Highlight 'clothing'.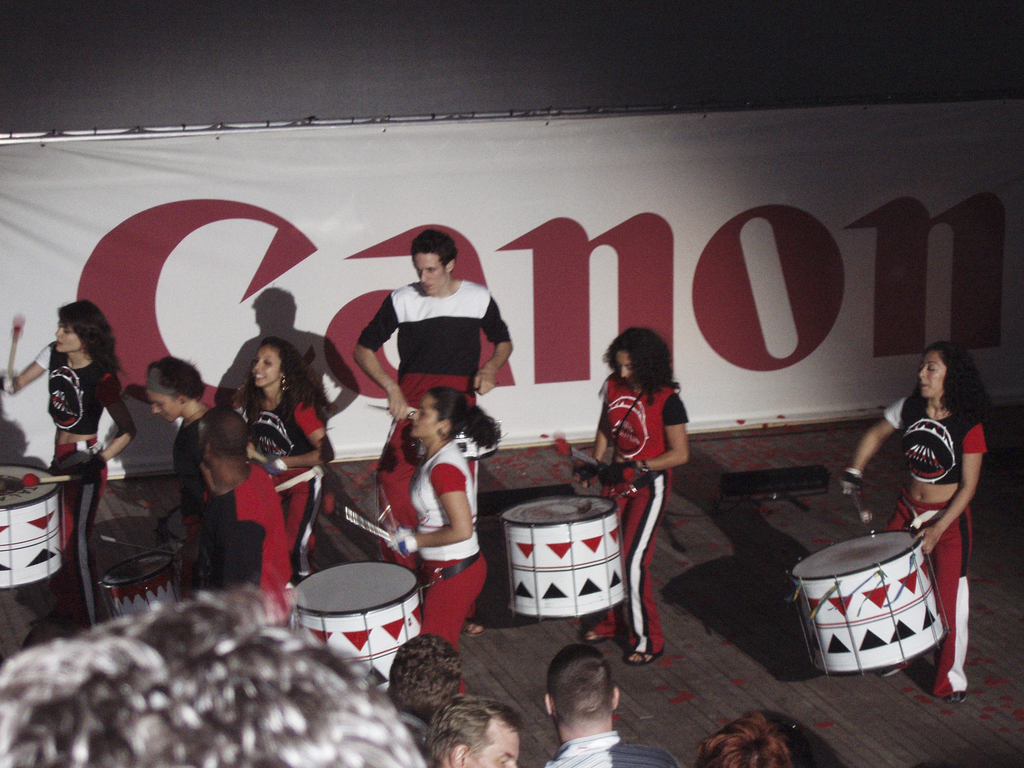
Highlighted region: locate(411, 431, 483, 671).
